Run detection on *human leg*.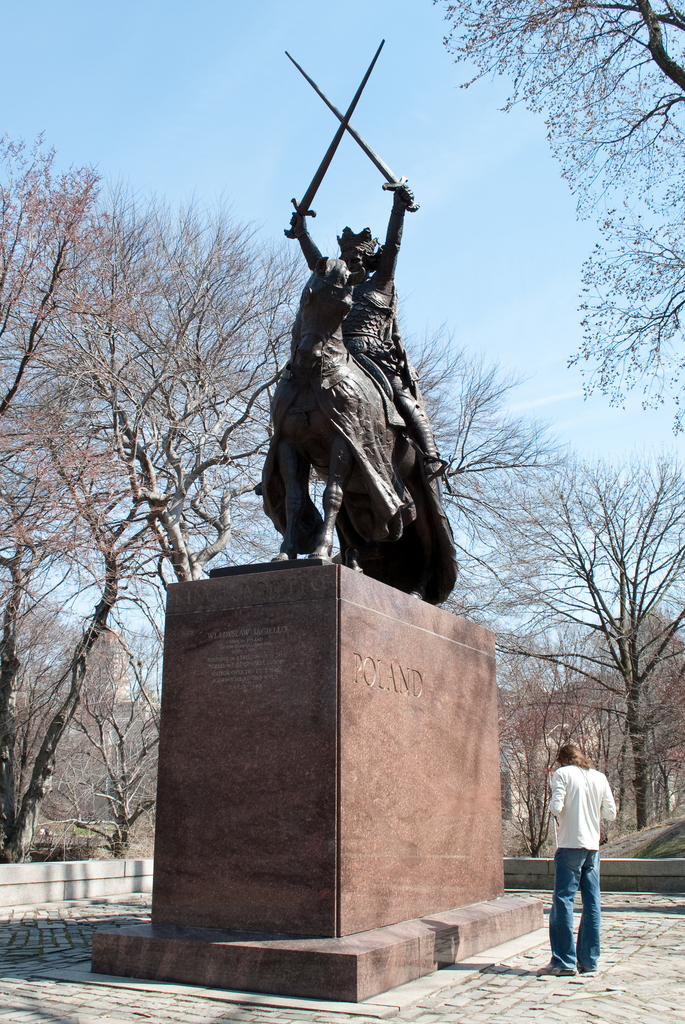
Result: x1=552, y1=860, x2=612, y2=983.
